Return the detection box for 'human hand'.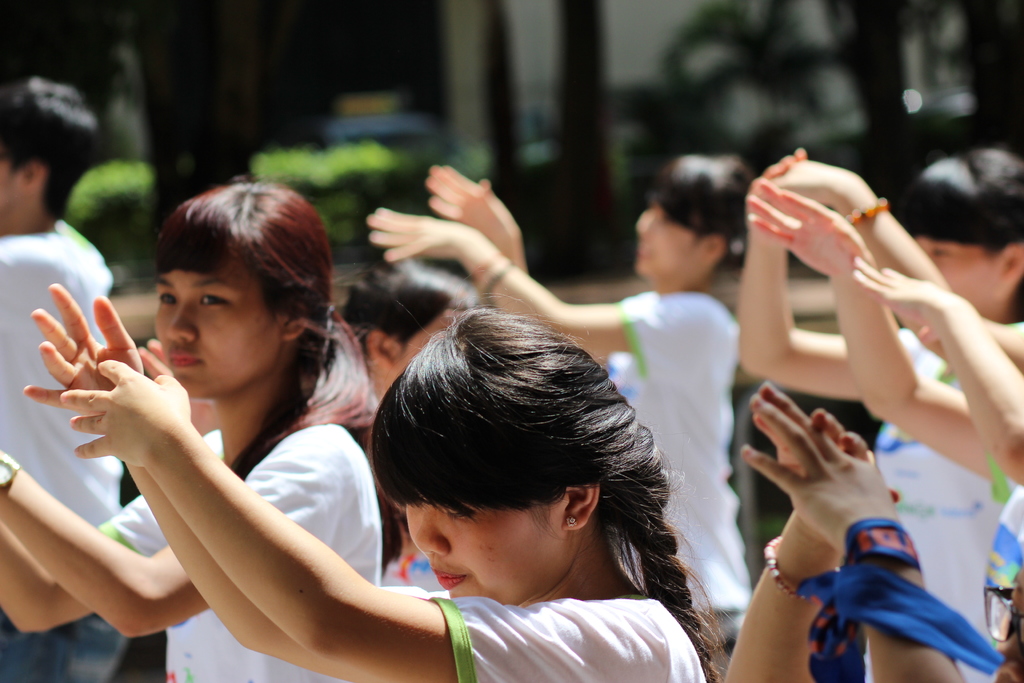
<box>746,145,808,199</box>.
